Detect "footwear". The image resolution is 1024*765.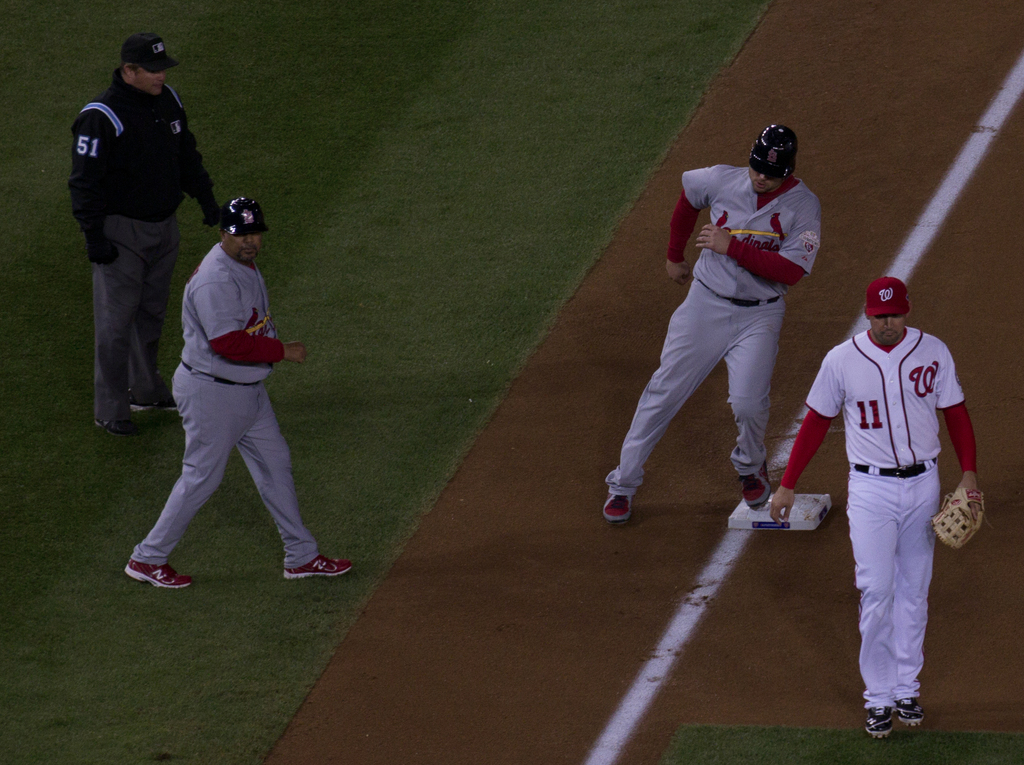
left=749, top=470, right=772, bottom=514.
